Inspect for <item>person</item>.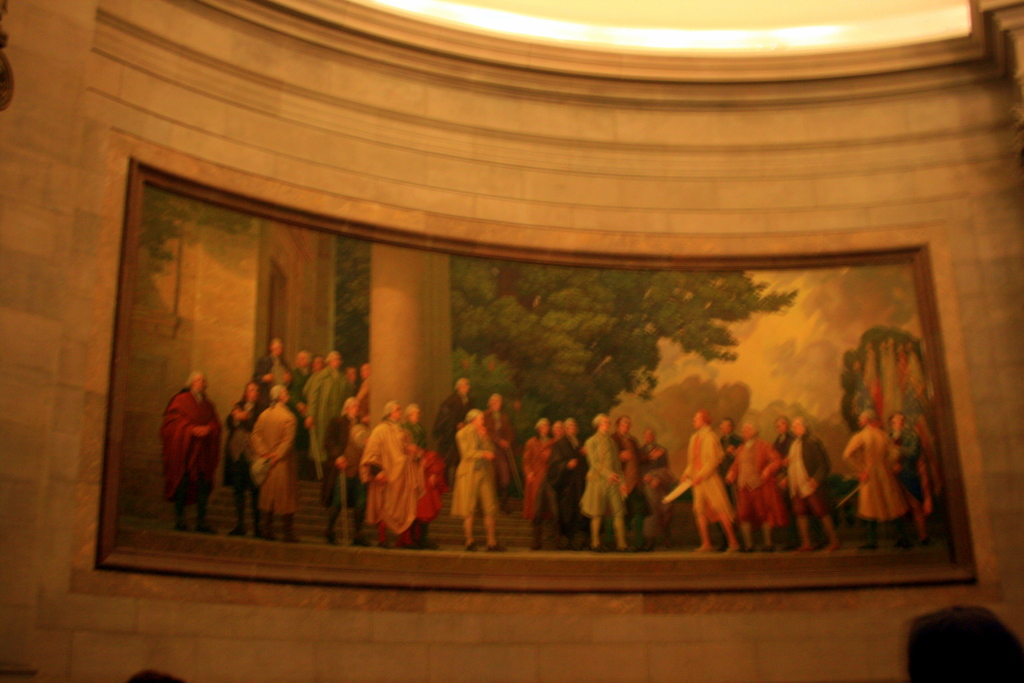
Inspection: {"x1": 471, "y1": 392, "x2": 525, "y2": 512}.
